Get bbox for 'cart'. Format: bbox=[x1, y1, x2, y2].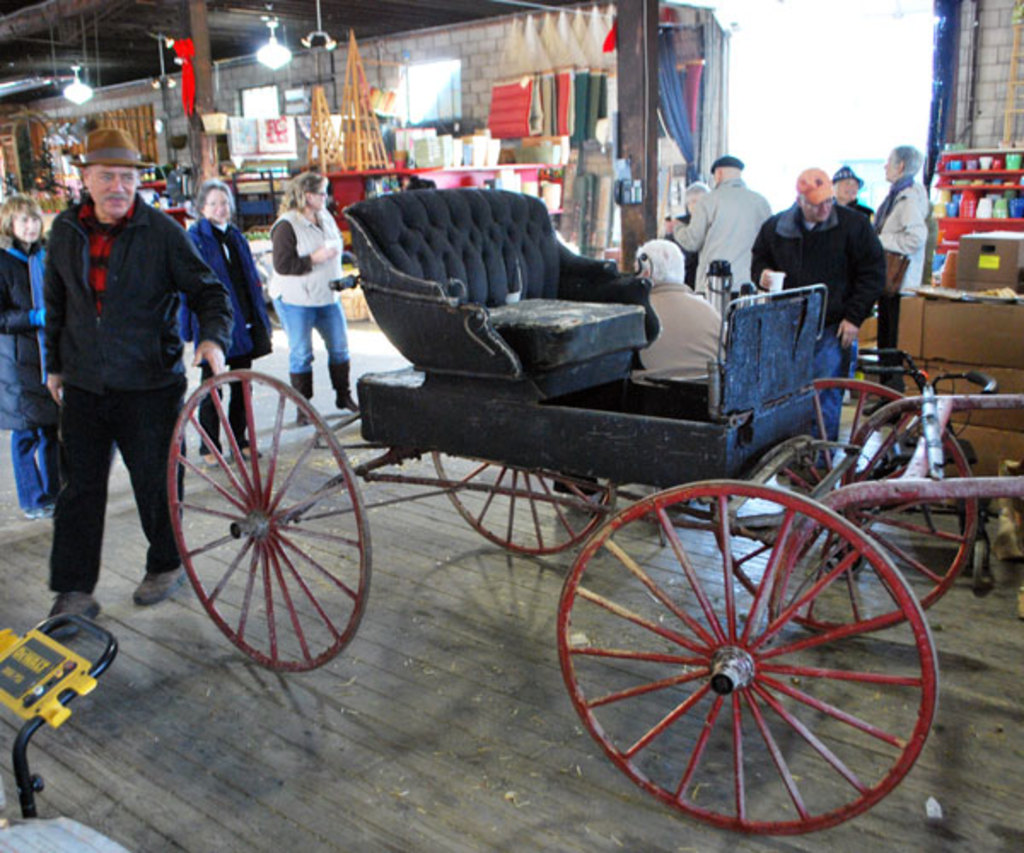
bbox=[128, 162, 993, 788].
